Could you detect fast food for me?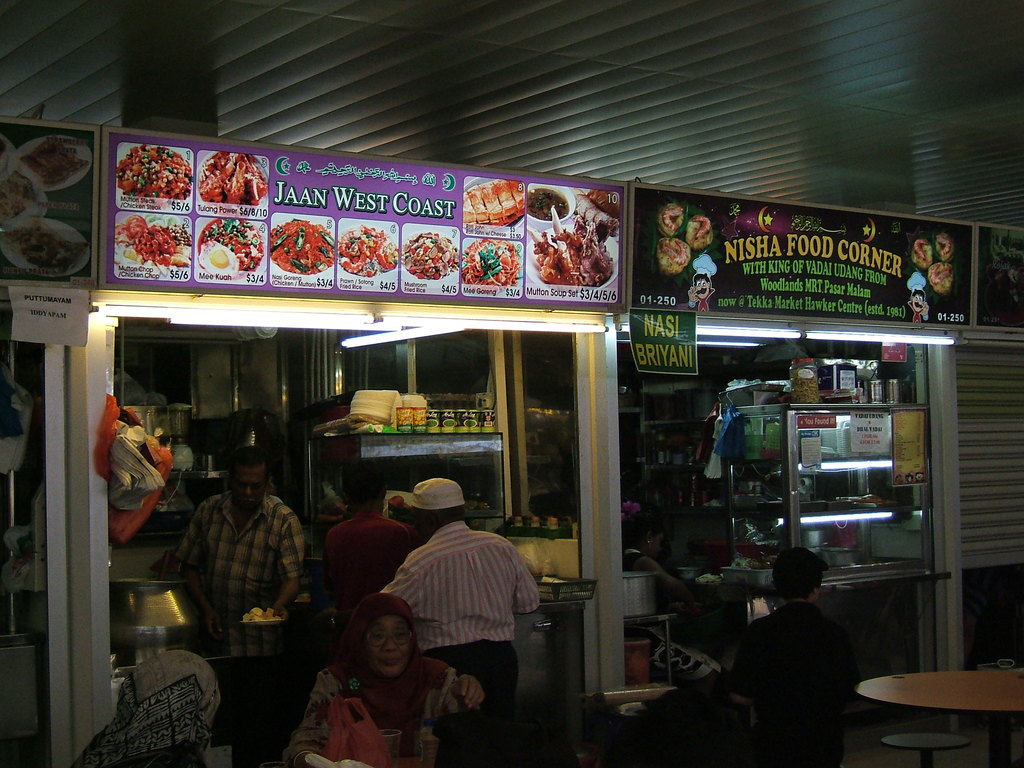
Detection result: [911, 240, 934, 270].
